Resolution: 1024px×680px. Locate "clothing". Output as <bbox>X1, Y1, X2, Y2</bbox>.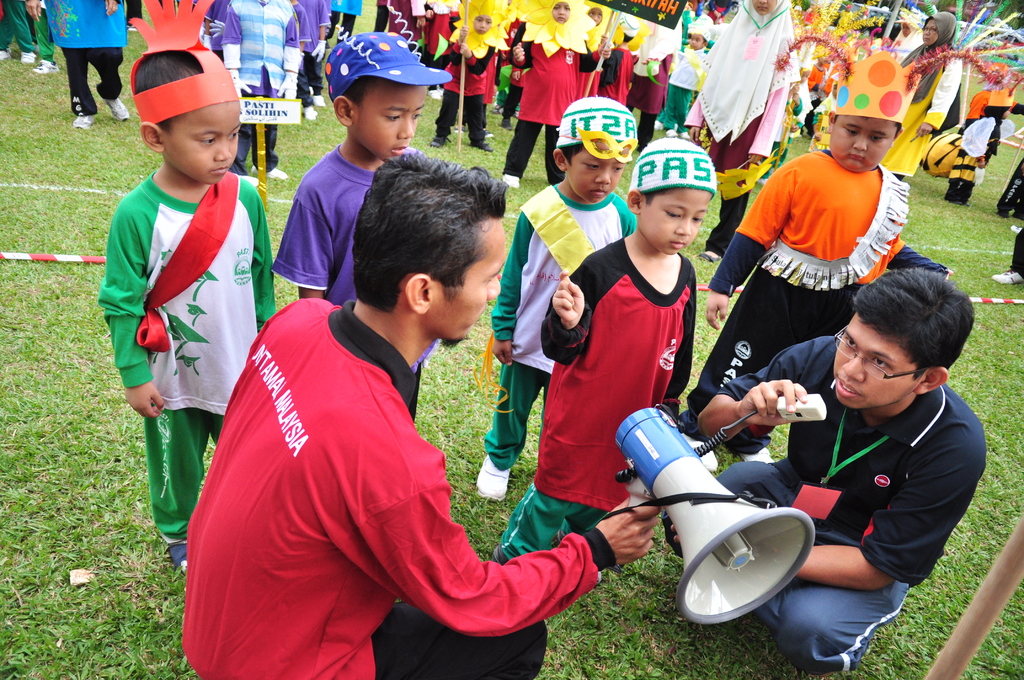
<bbox>451, 56, 498, 130</bbox>.
